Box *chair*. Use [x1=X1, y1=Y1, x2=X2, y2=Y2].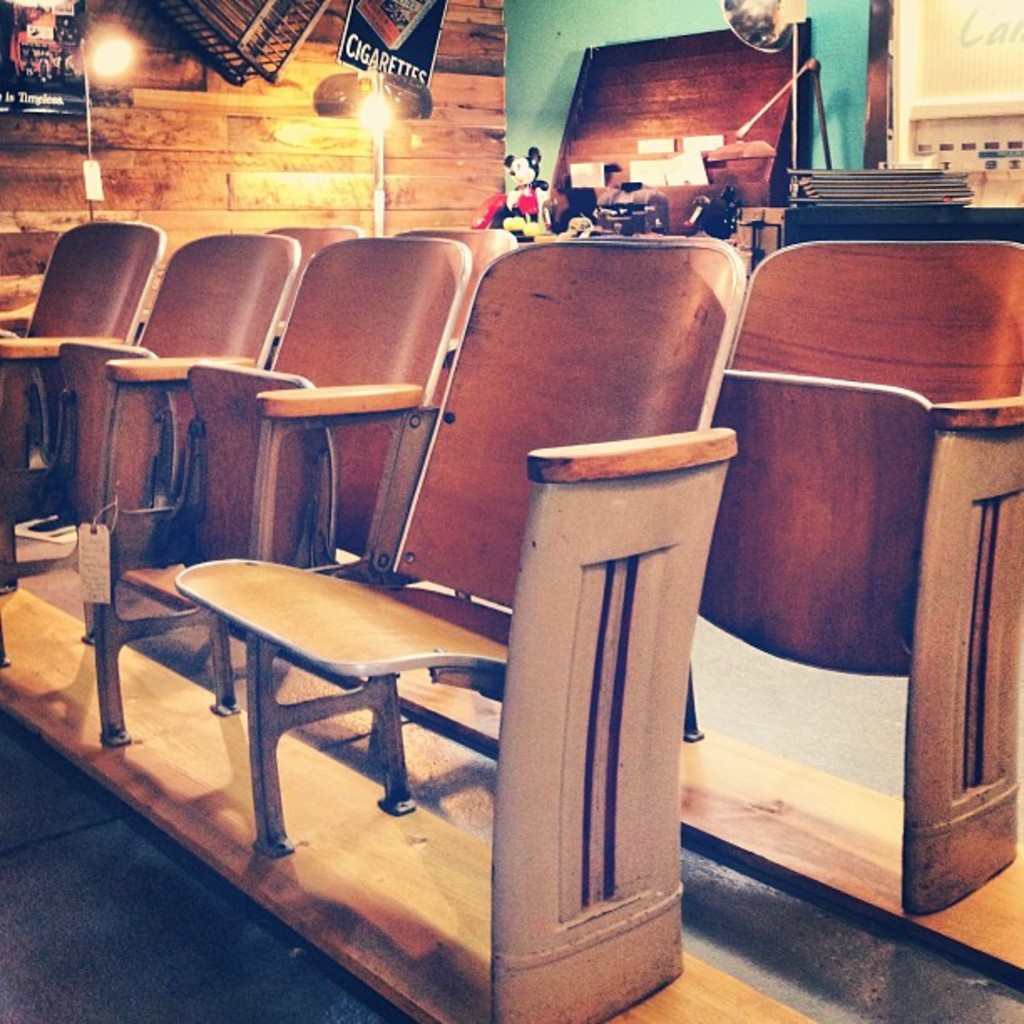
[x1=87, y1=238, x2=484, y2=845].
